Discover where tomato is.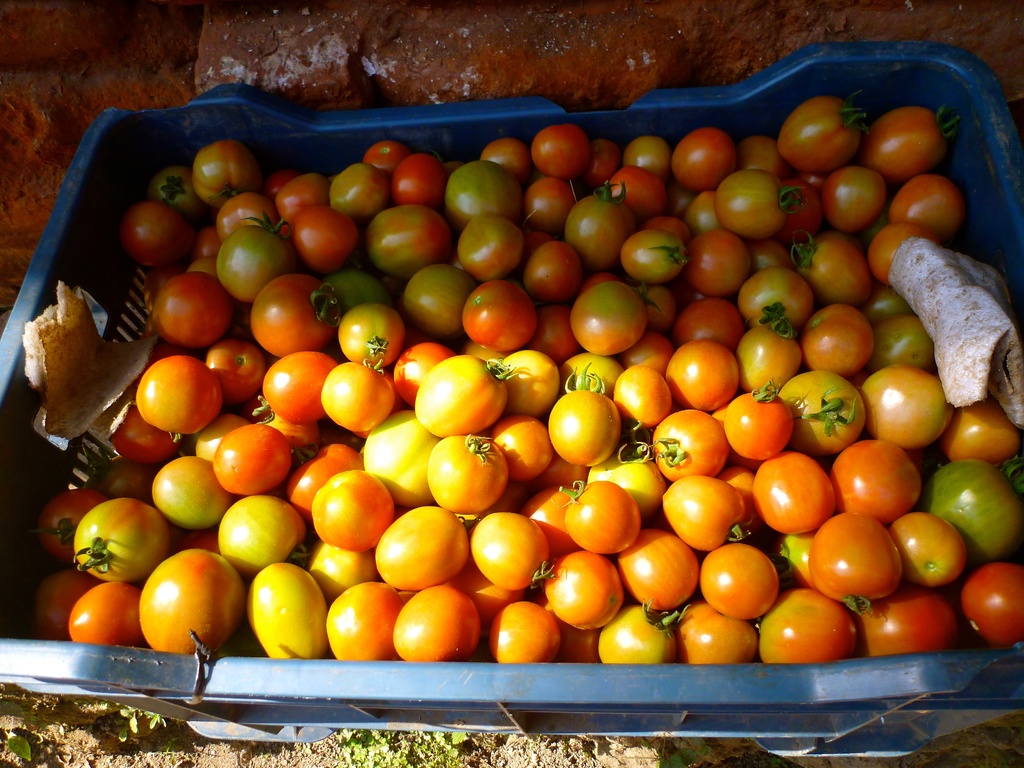
Discovered at crop(350, 415, 432, 505).
